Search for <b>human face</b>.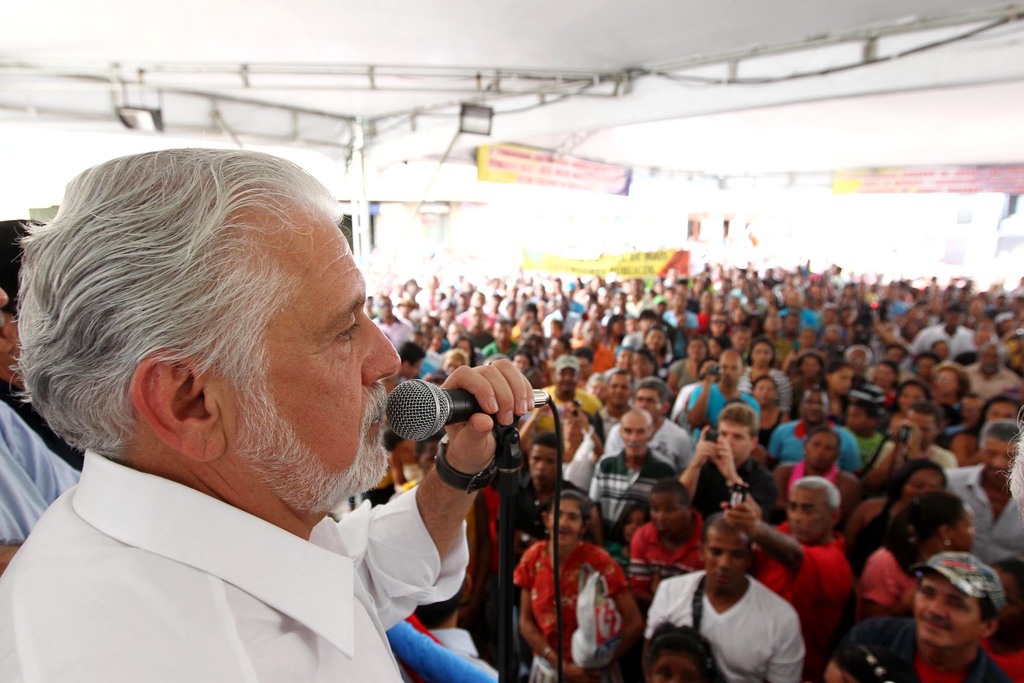
Found at (920, 361, 936, 377).
